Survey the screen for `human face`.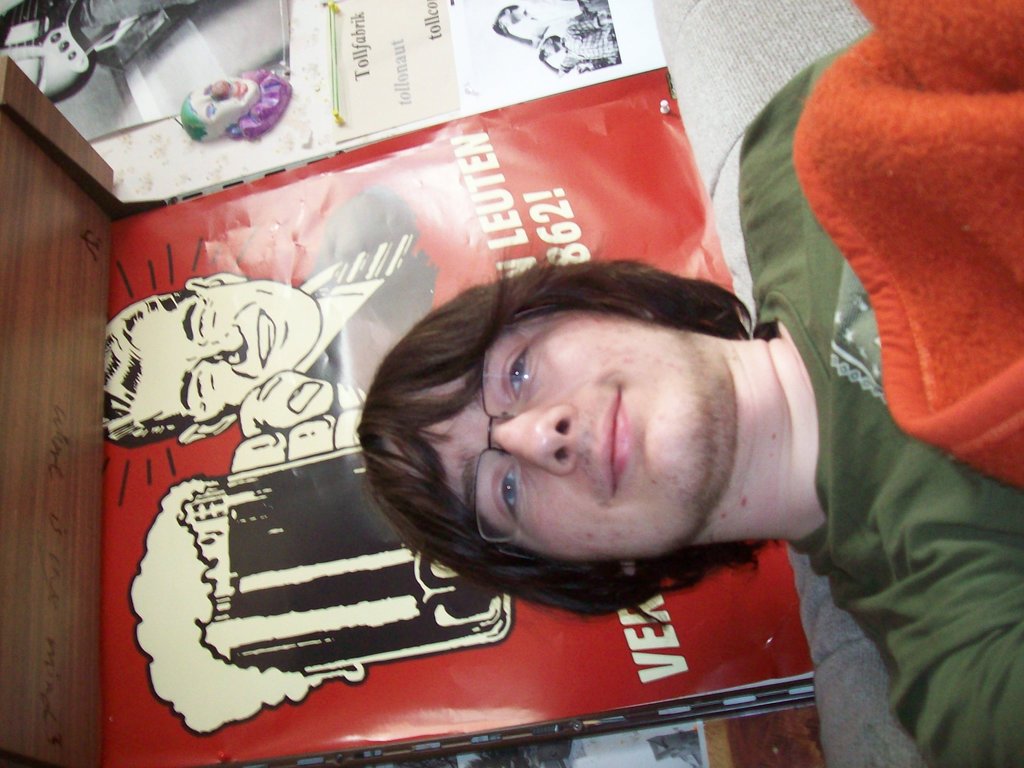
Survey found: rect(190, 78, 260, 122).
